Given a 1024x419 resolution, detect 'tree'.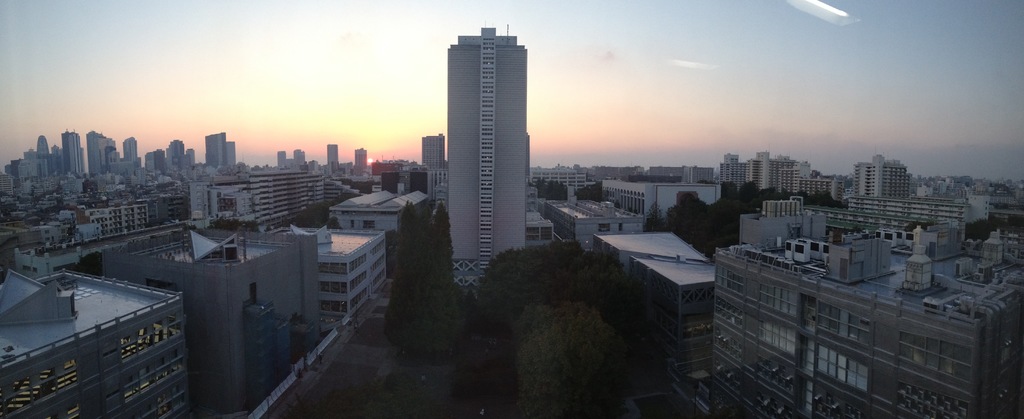
[left=574, top=183, right=607, bottom=211].
